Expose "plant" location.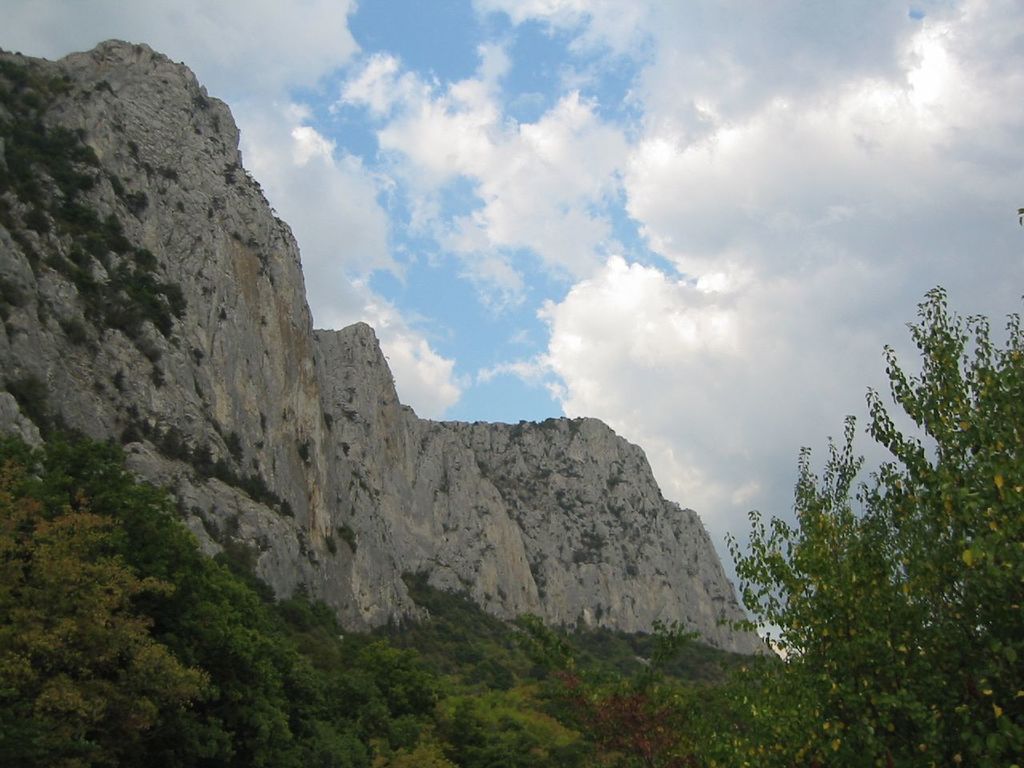
Exposed at (x1=566, y1=411, x2=584, y2=430).
